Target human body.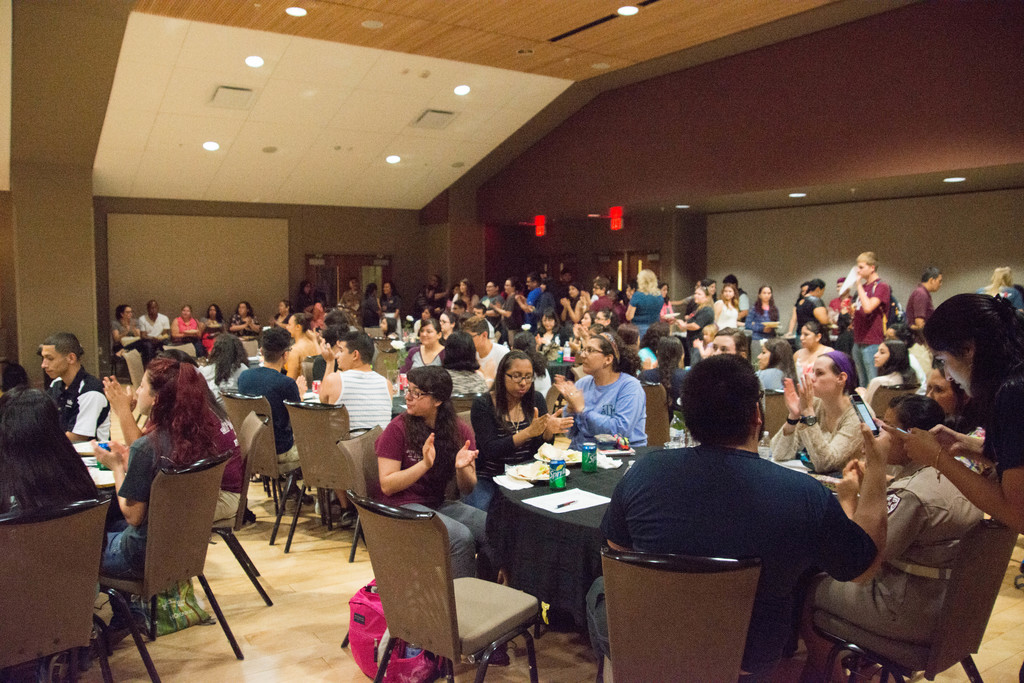
Target region: [563,282,582,320].
